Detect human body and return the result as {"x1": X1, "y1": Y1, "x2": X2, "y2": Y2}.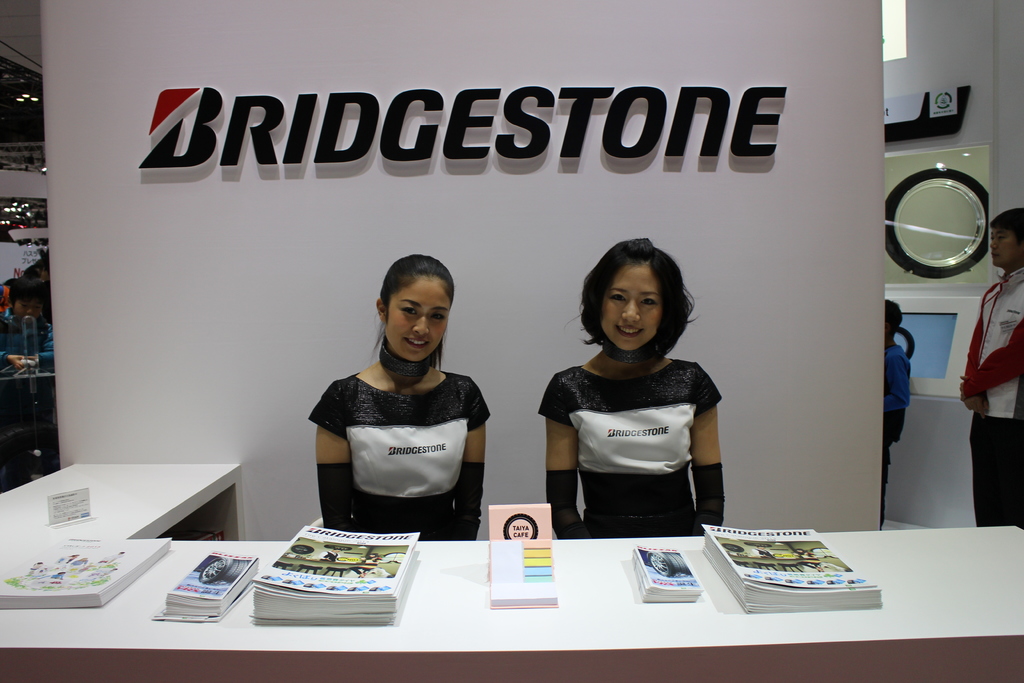
{"x1": 538, "y1": 353, "x2": 726, "y2": 541}.
